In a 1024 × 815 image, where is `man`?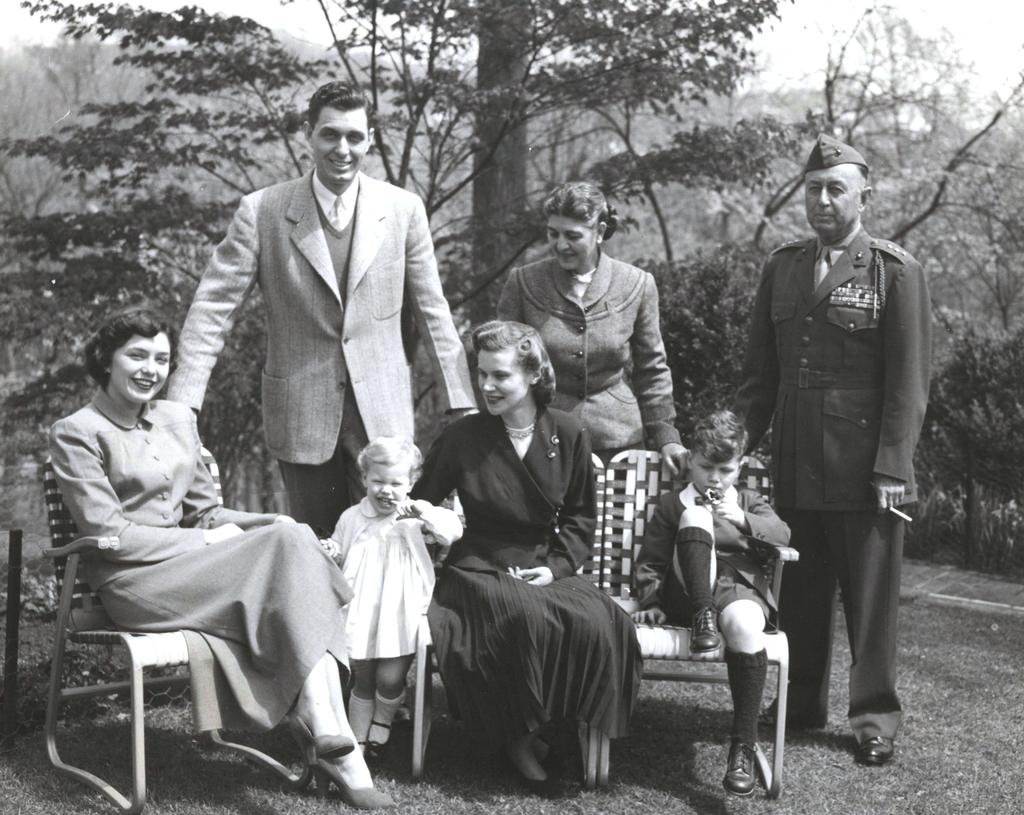
x1=738 y1=145 x2=939 y2=766.
